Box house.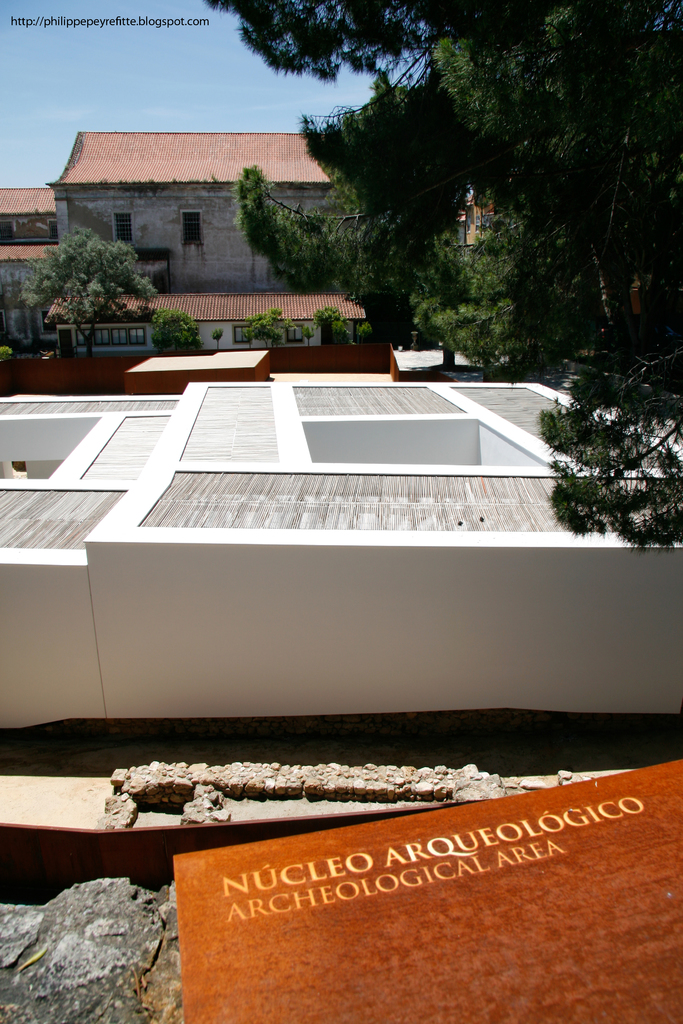
44/289/365/351.
